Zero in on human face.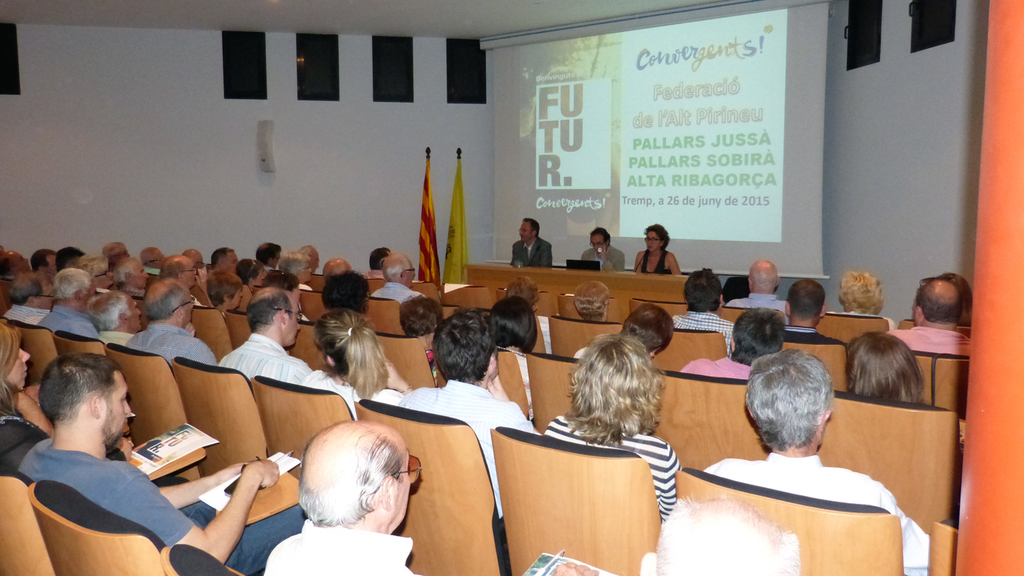
Zeroed in: [x1=326, y1=259, x2=348, y2=271].
